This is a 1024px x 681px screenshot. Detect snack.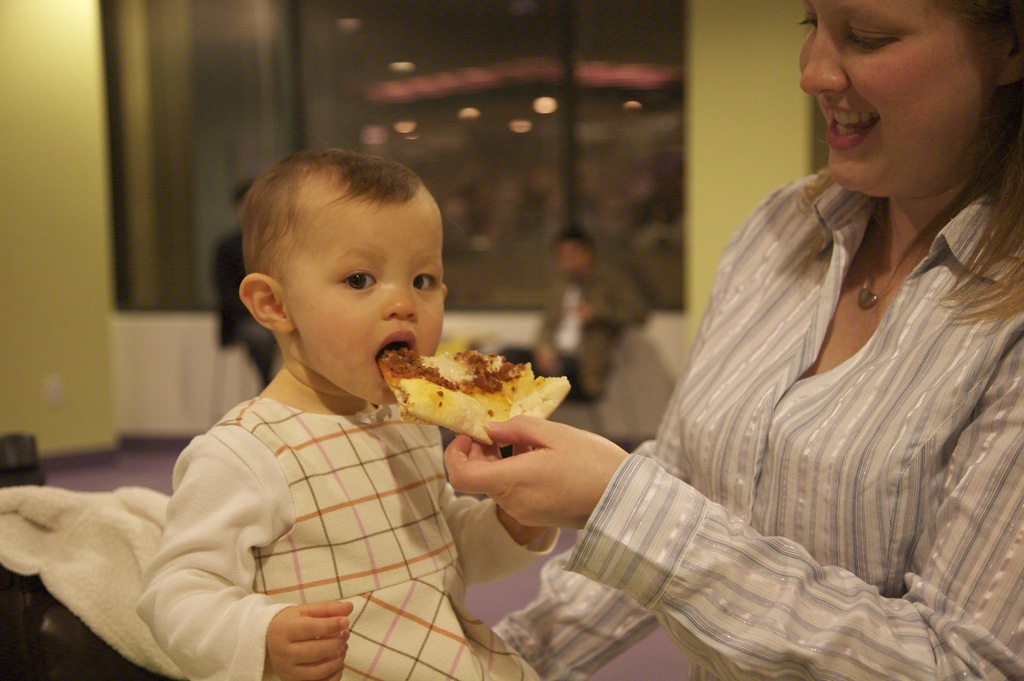
bbox(357, 329, 578, 457).
